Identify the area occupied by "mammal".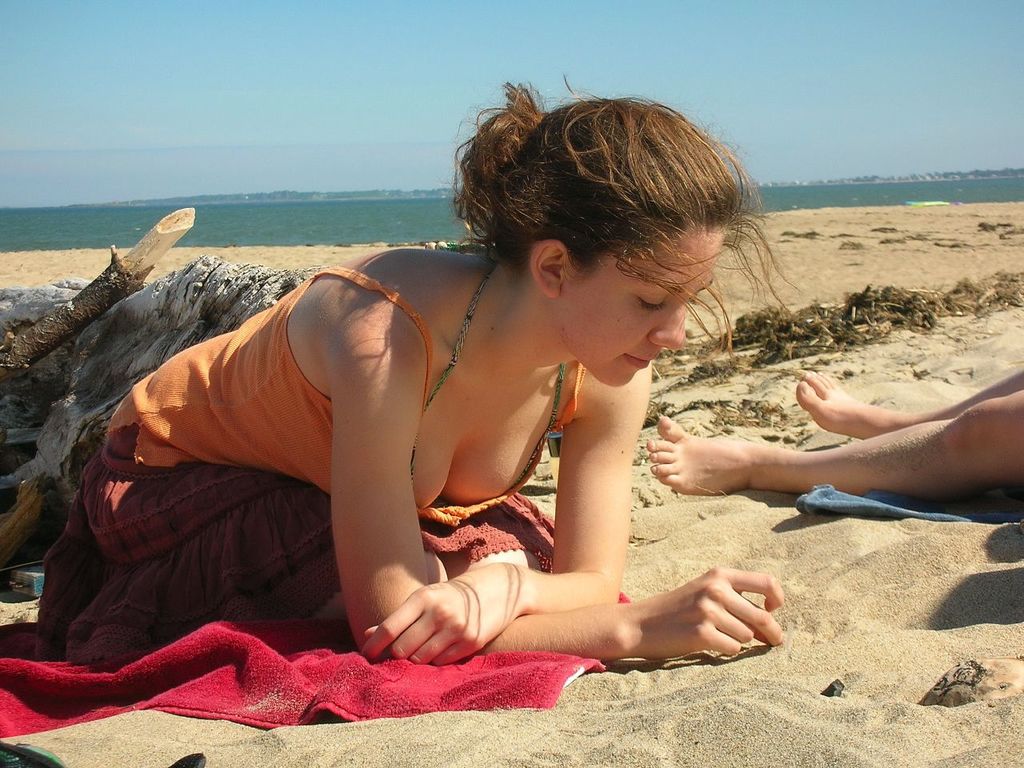
Area: box=[94, 183, 814, 703].
